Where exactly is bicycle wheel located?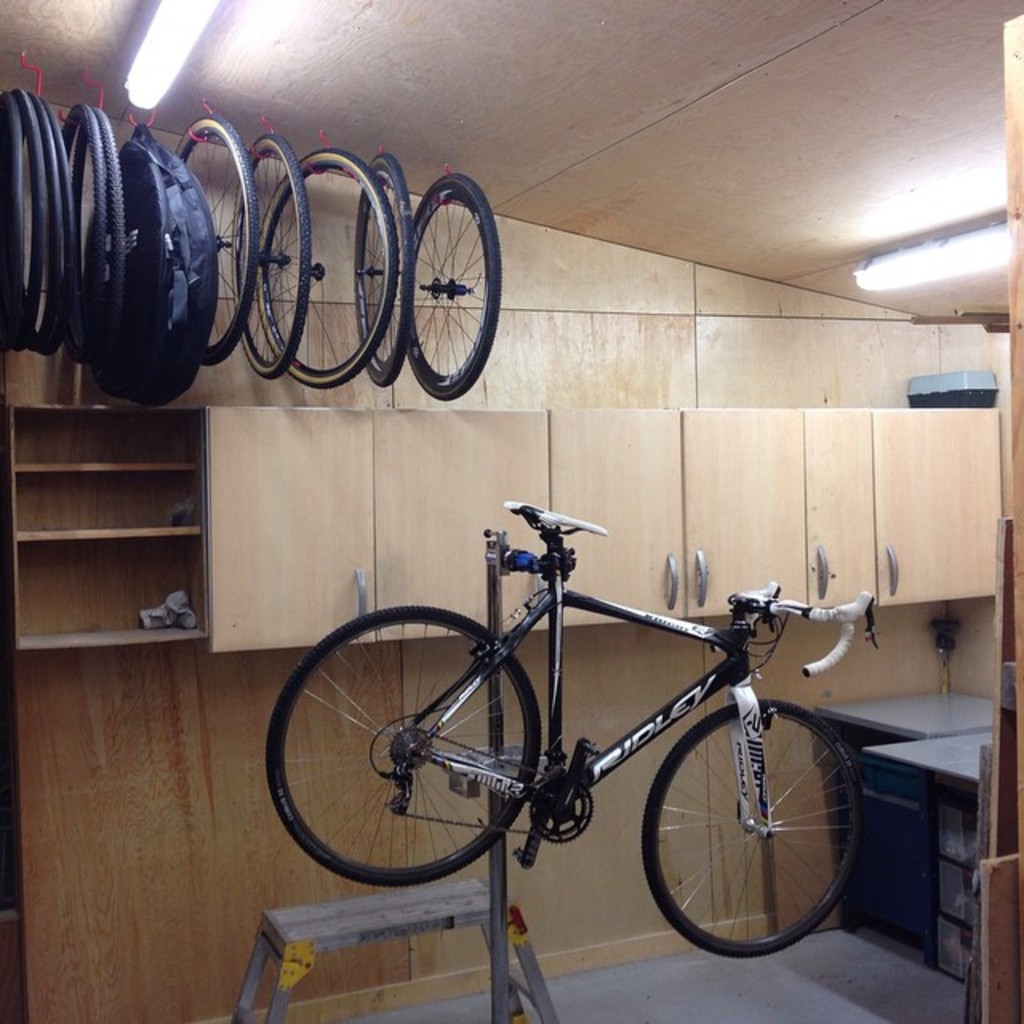
Its bounding box is [258, 595, 542, 883].
